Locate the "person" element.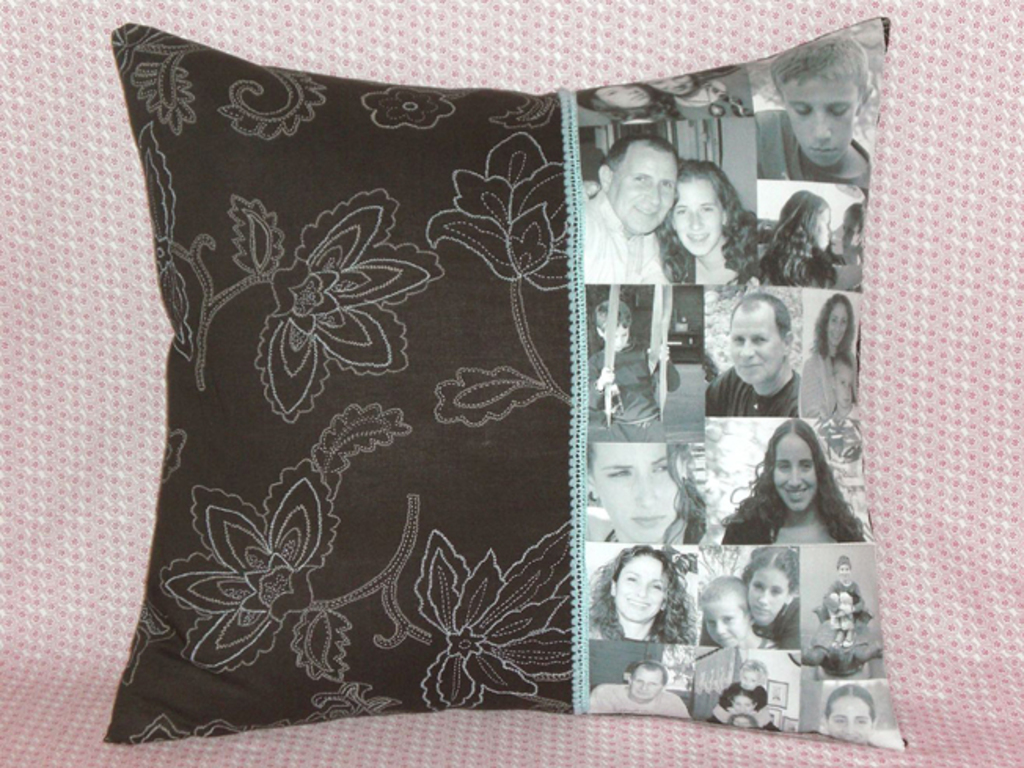
Element bbox: 801 297 856 408.
